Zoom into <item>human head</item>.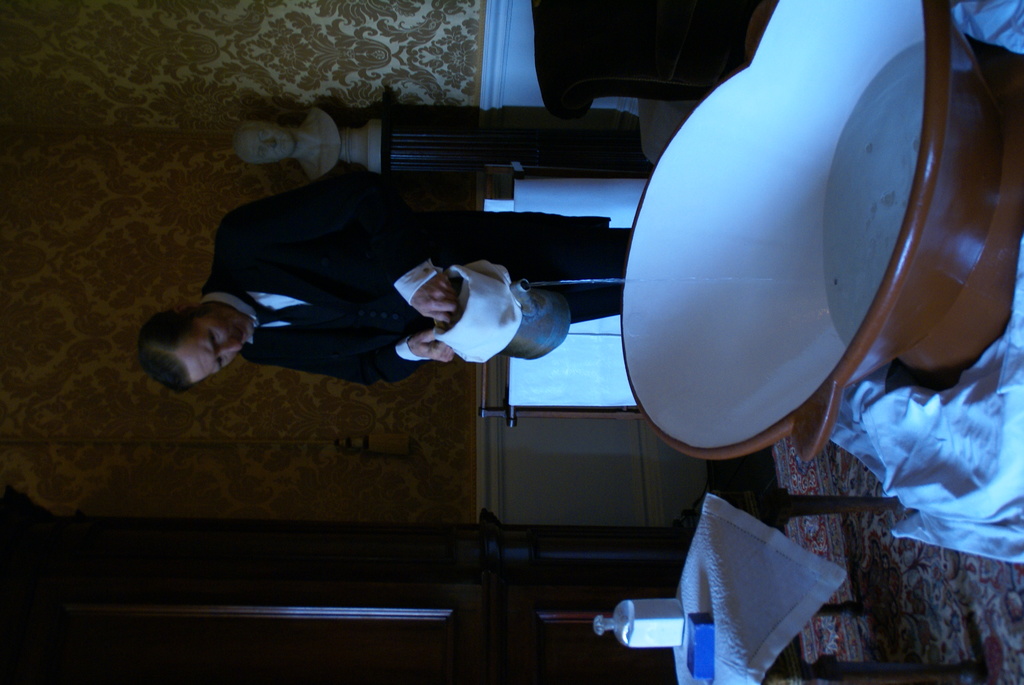
Zoom target: detection(126, 304, 257, 395).
